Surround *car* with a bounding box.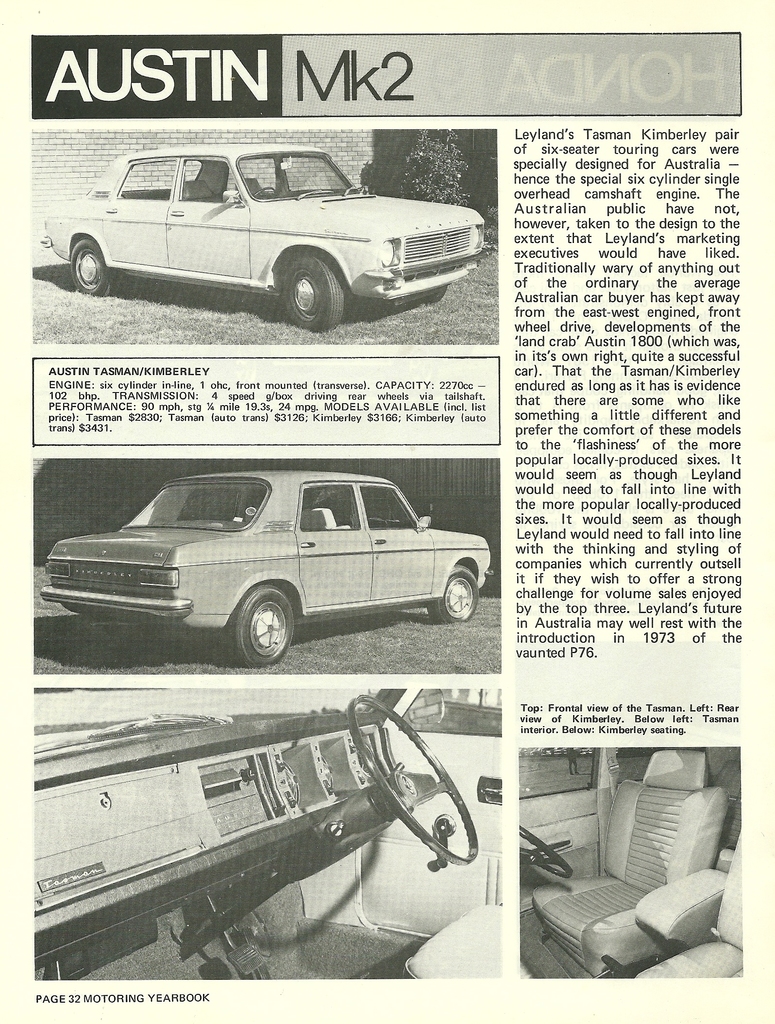
<bbox>516, 748, 742, 979</bbox>.
